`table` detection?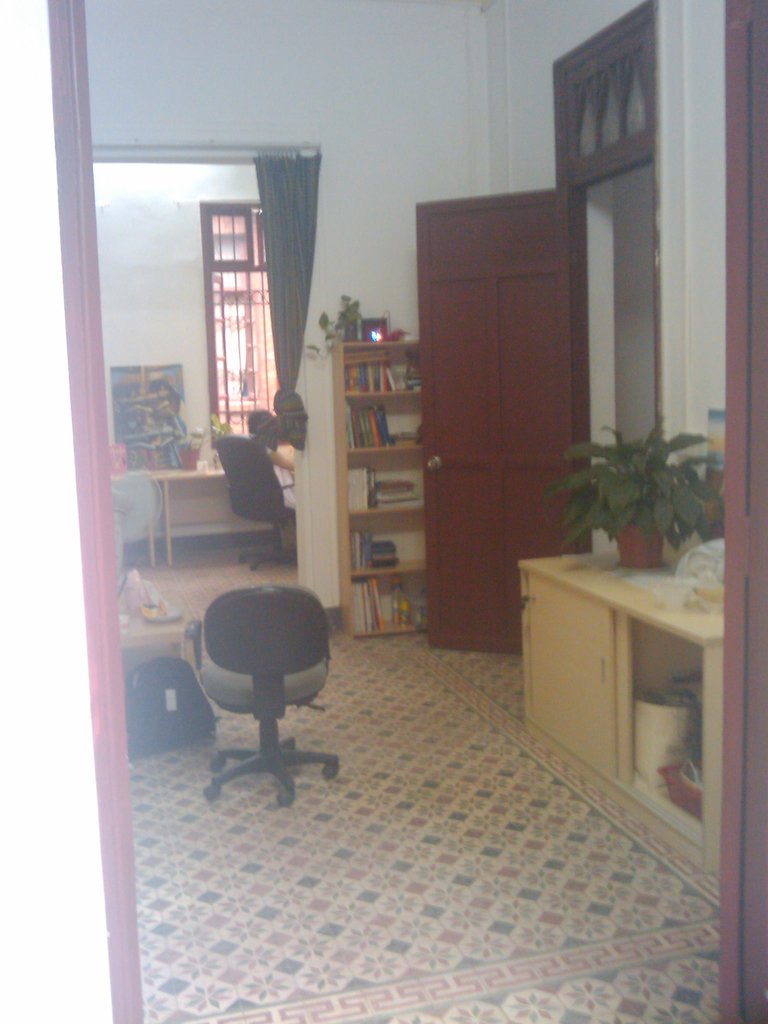
bbox(516, 529, 732, 867)
